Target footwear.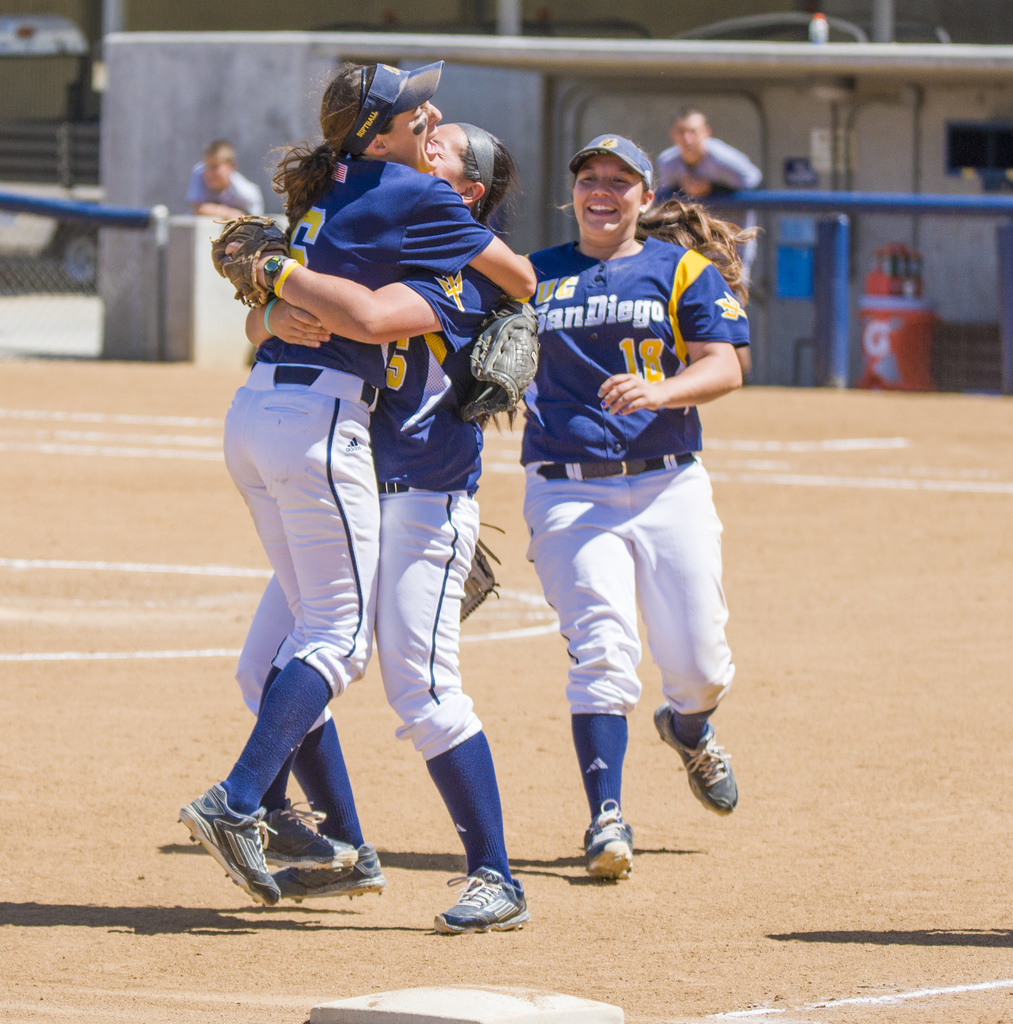
Target region: (432, 847, 531, 935).
